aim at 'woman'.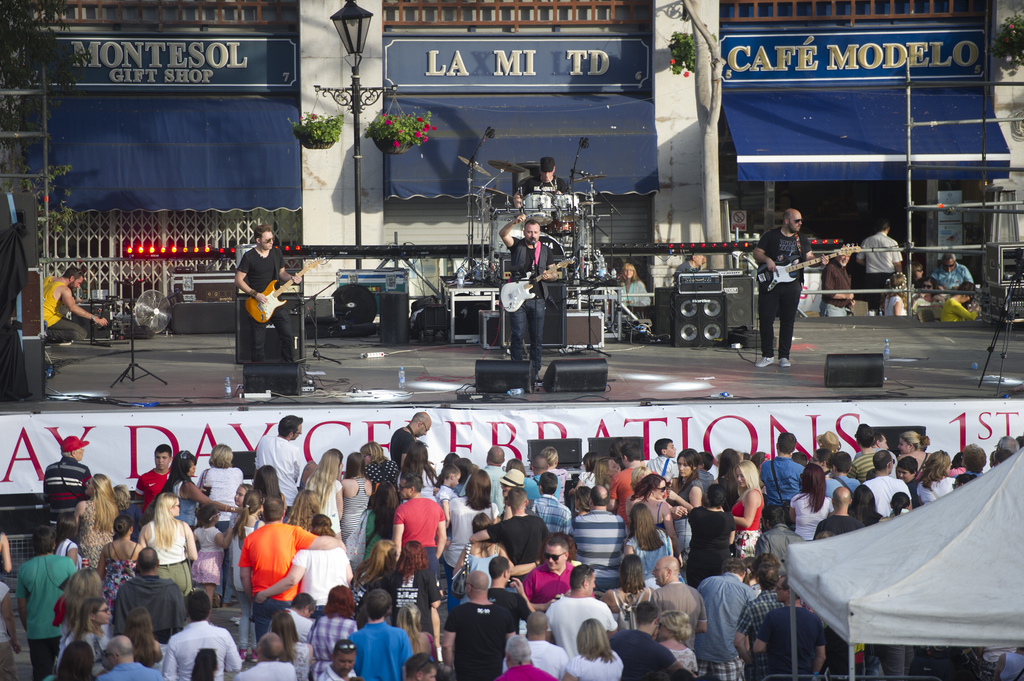
Aimed at bbox(75, 470, 126, 568).
